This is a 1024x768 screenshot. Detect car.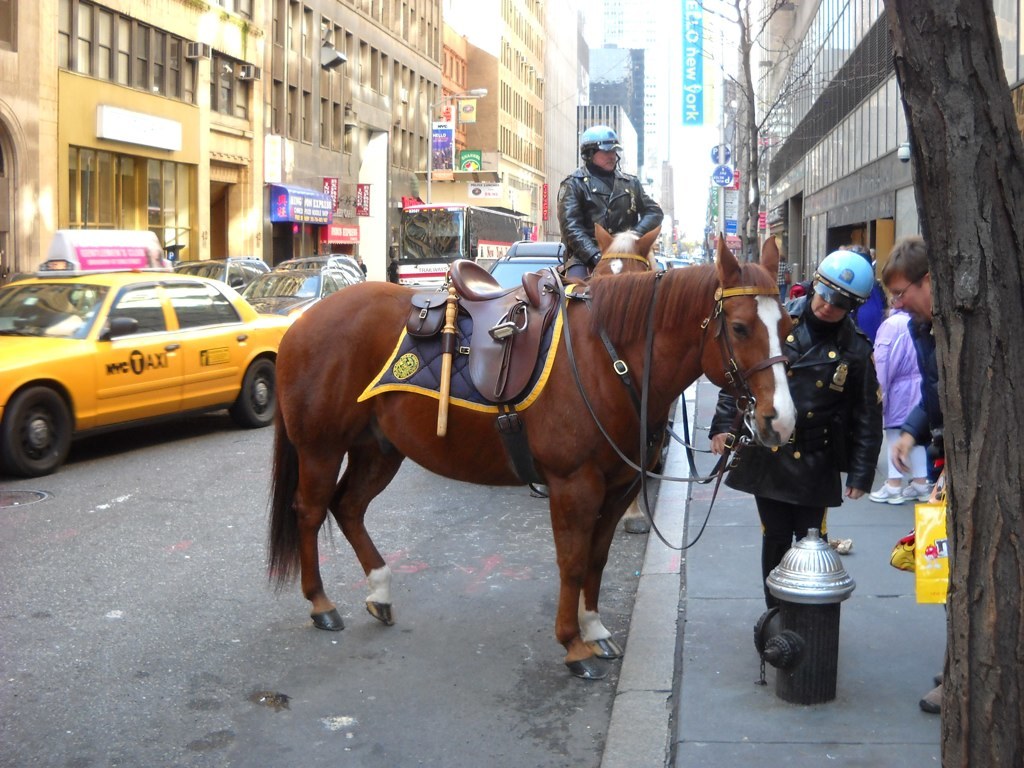
491, 244, 564, 294.
